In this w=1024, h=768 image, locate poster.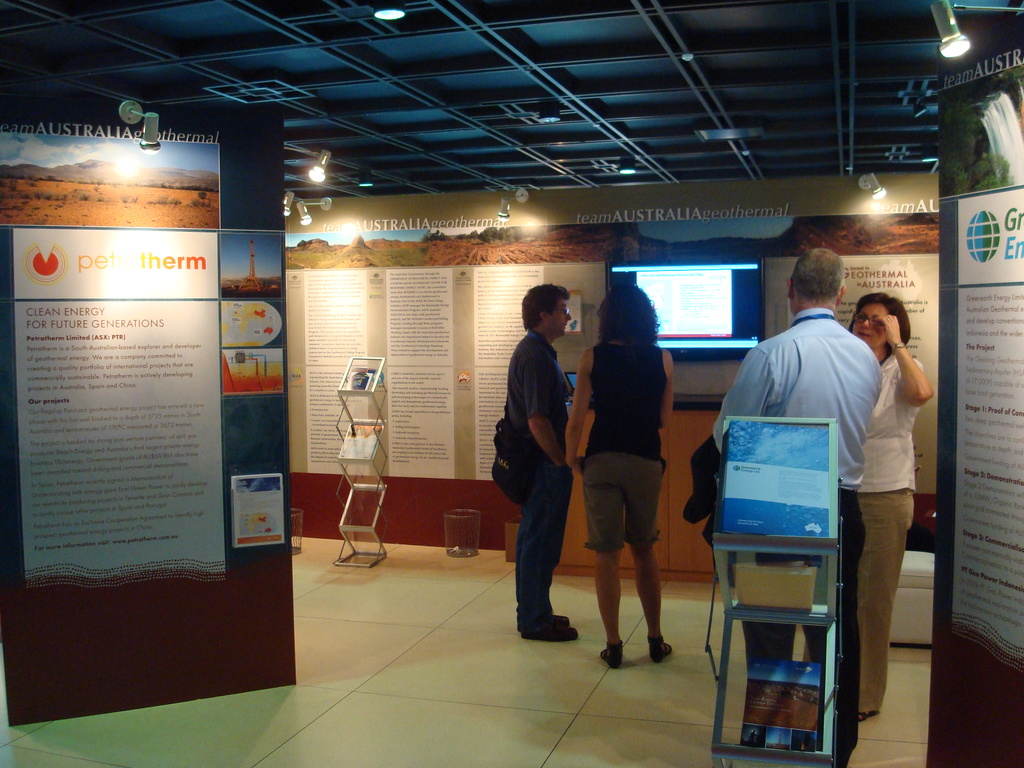
Bounding box: {"x1": 386, "y1": 268, "x2": 452, "y2": 366}.
